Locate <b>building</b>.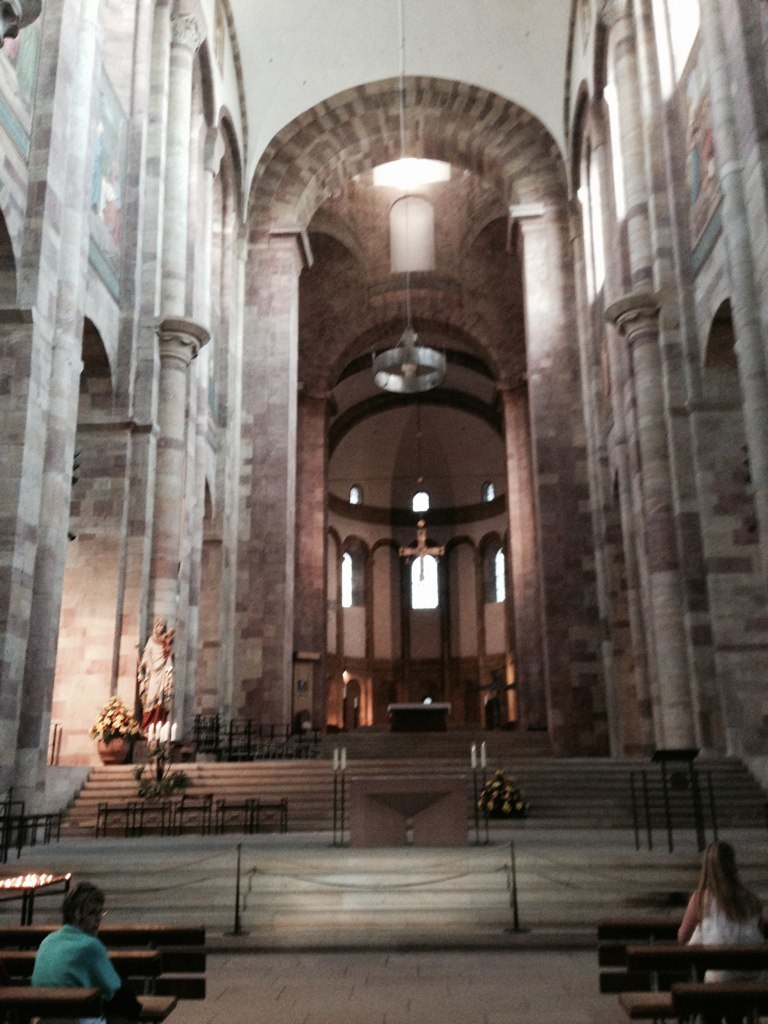
Bounding box: (0,0,767,1023).
